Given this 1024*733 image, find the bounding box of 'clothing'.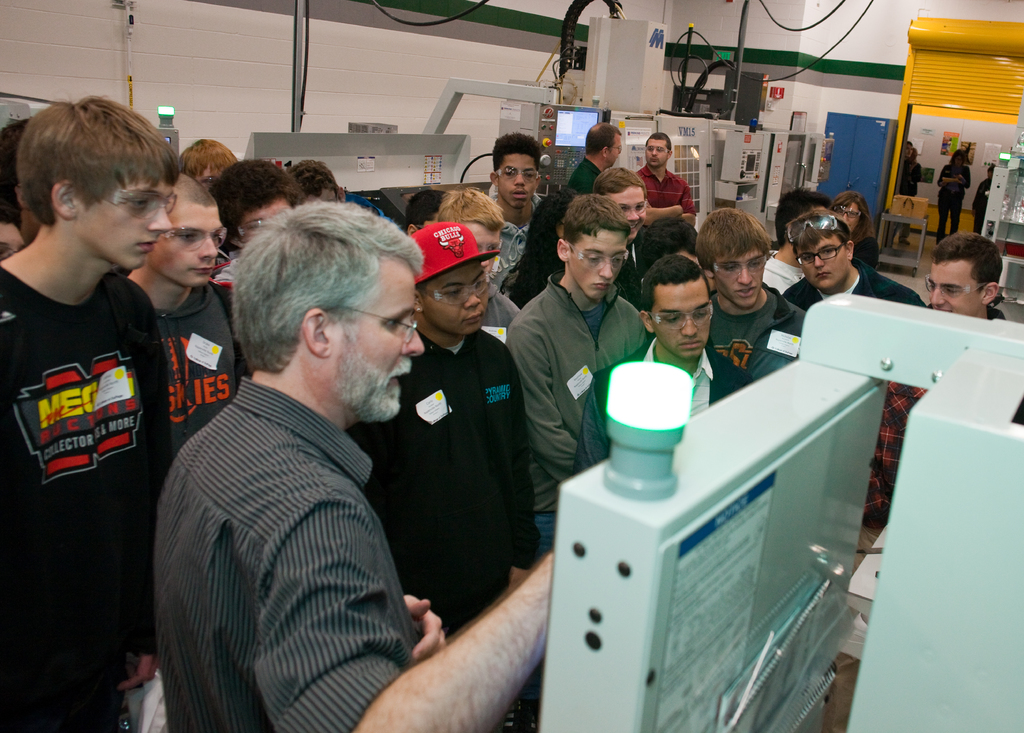
box(348, 323, 542, 643).
